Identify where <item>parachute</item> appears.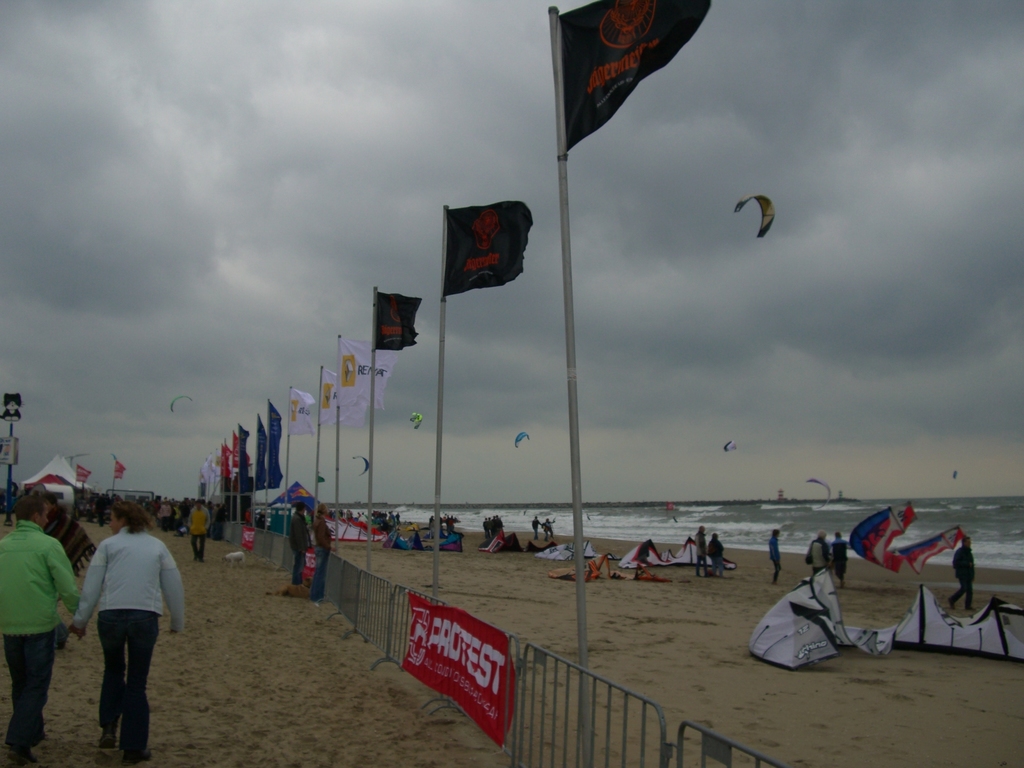
Appears at rect(949, 465, 961, 484).
